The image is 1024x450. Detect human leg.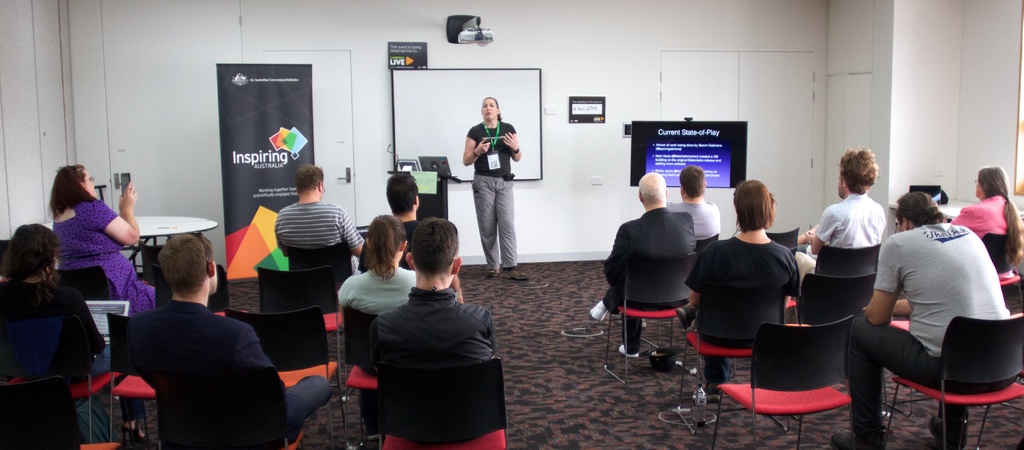
Detection: Rect(475, 170, 513, 277).
